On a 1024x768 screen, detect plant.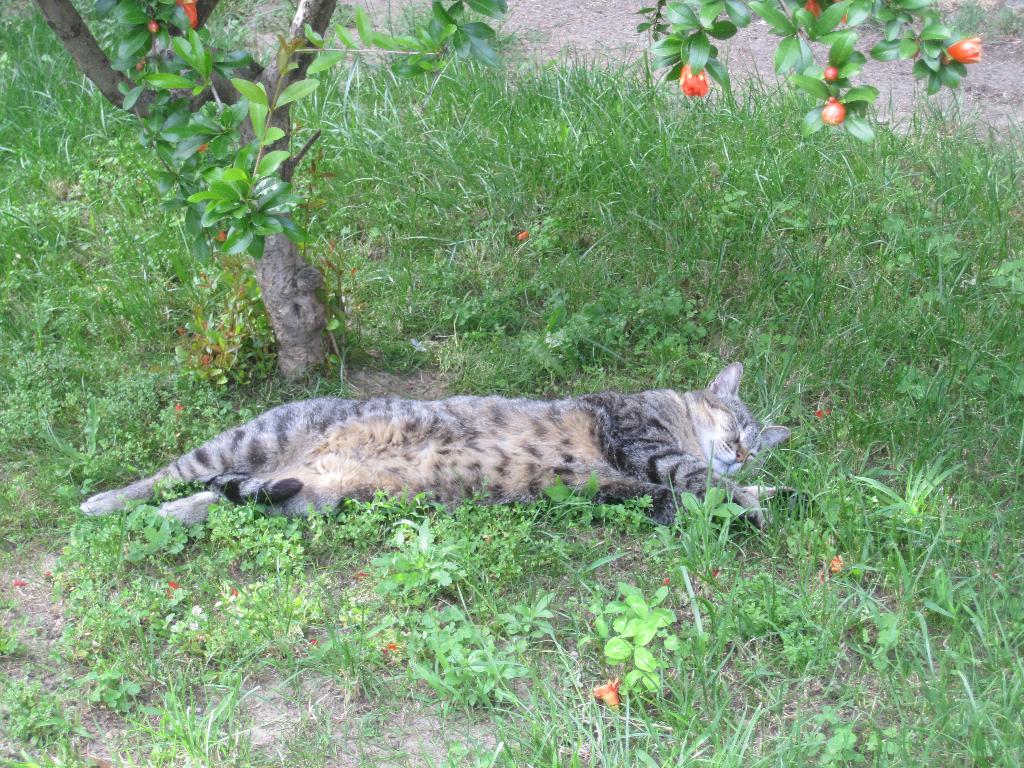
box(604, 573, 680, 700).
